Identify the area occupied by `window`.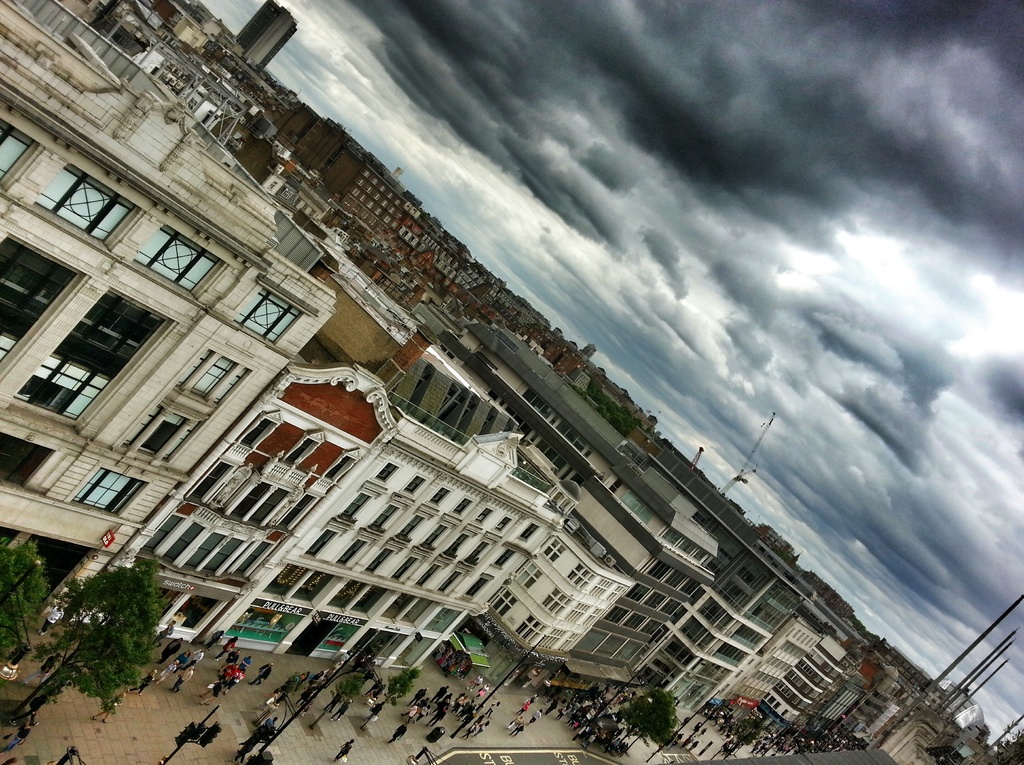
Area: <bbox>226, 481, 282, 527</bbox>.
